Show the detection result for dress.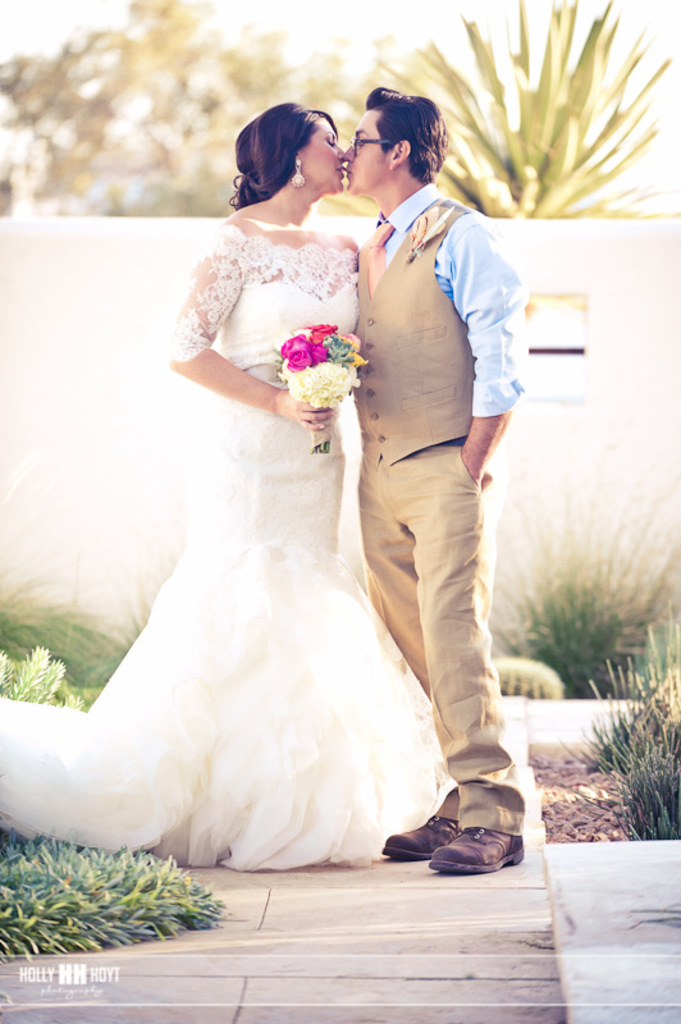
[0,219,470,867].
